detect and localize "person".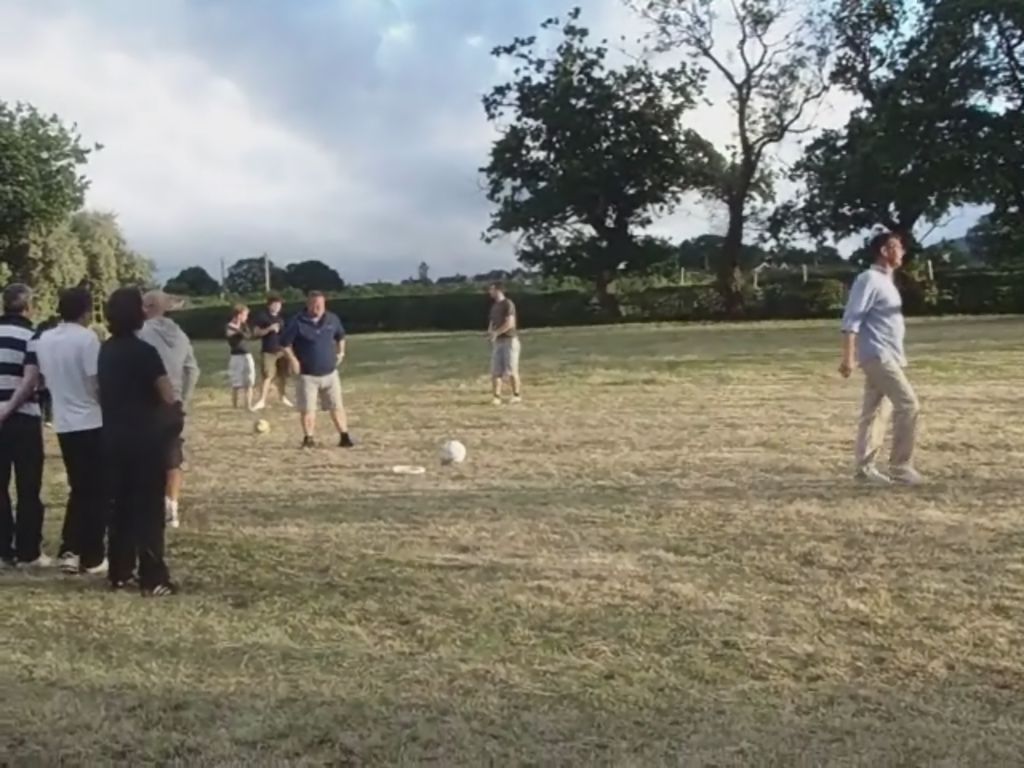
Localized at <bbox>275, 296, 344, 451</bbox>.
